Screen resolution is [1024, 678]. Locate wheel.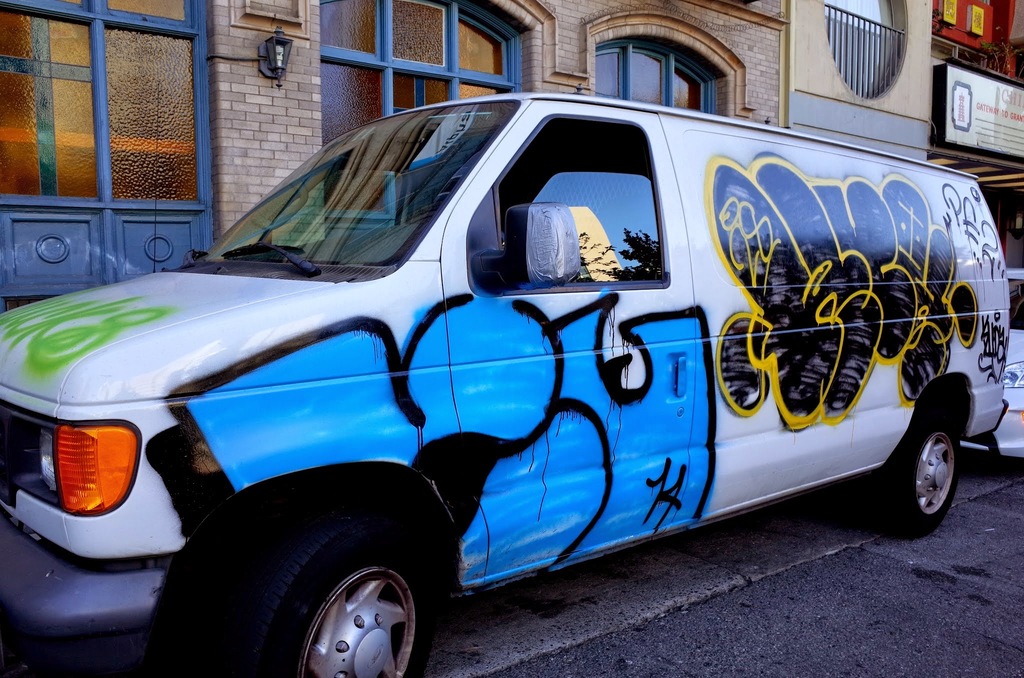
bbox=(259, 526, 424, 676).
